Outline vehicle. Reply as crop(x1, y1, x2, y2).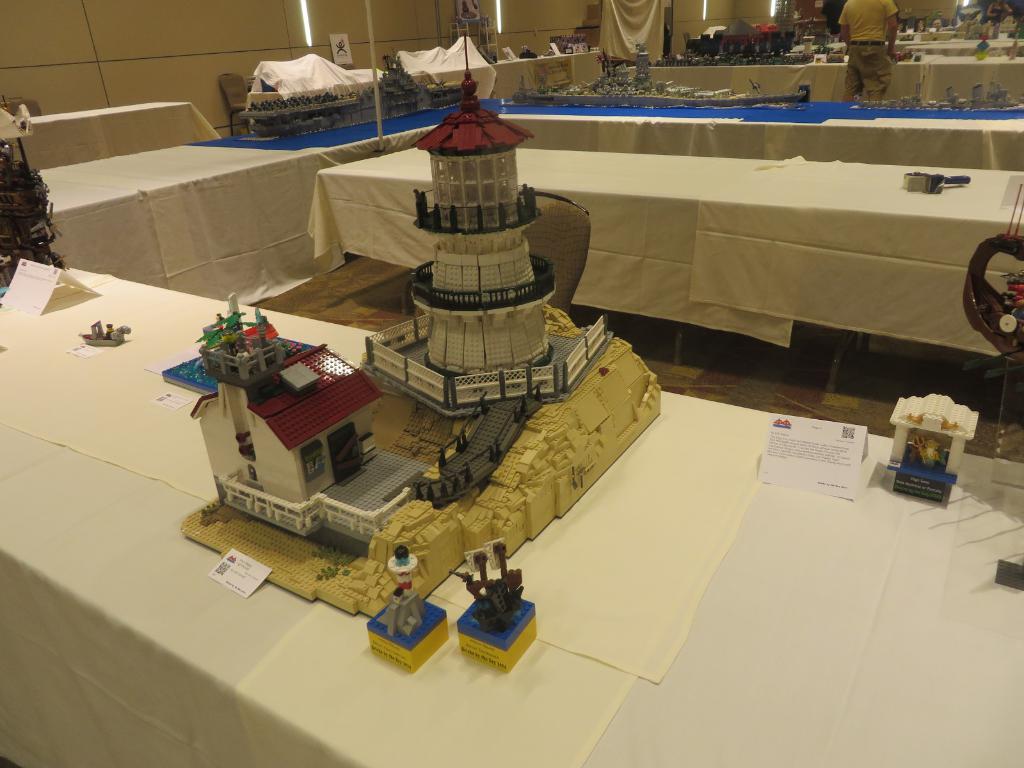
crop(236, 44, 479, 141).
